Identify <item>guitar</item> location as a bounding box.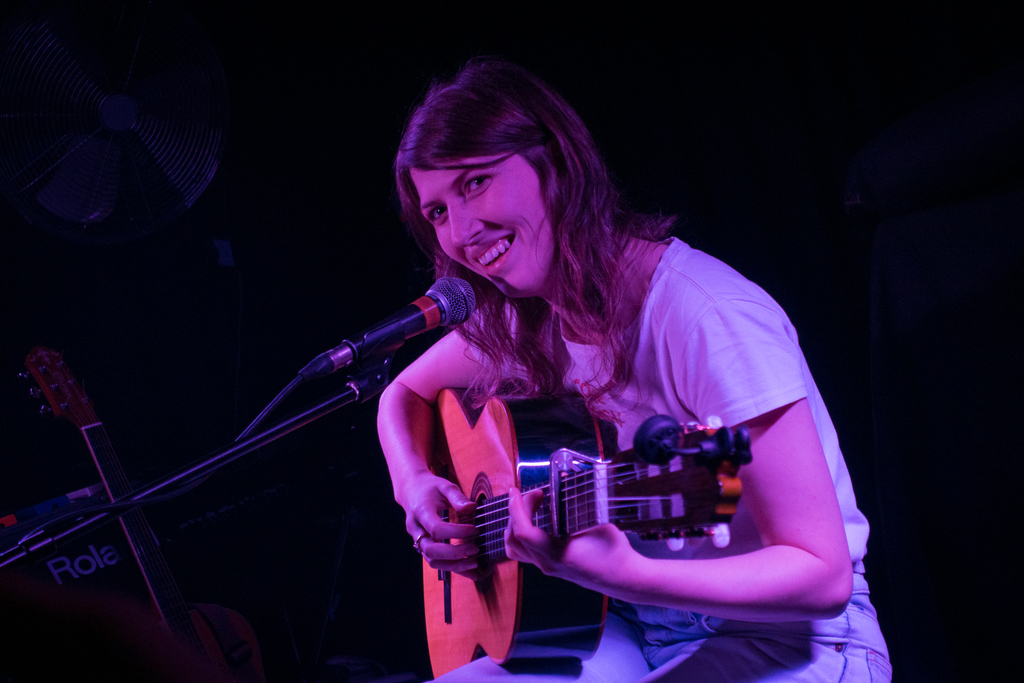
(427,381,764,680).
